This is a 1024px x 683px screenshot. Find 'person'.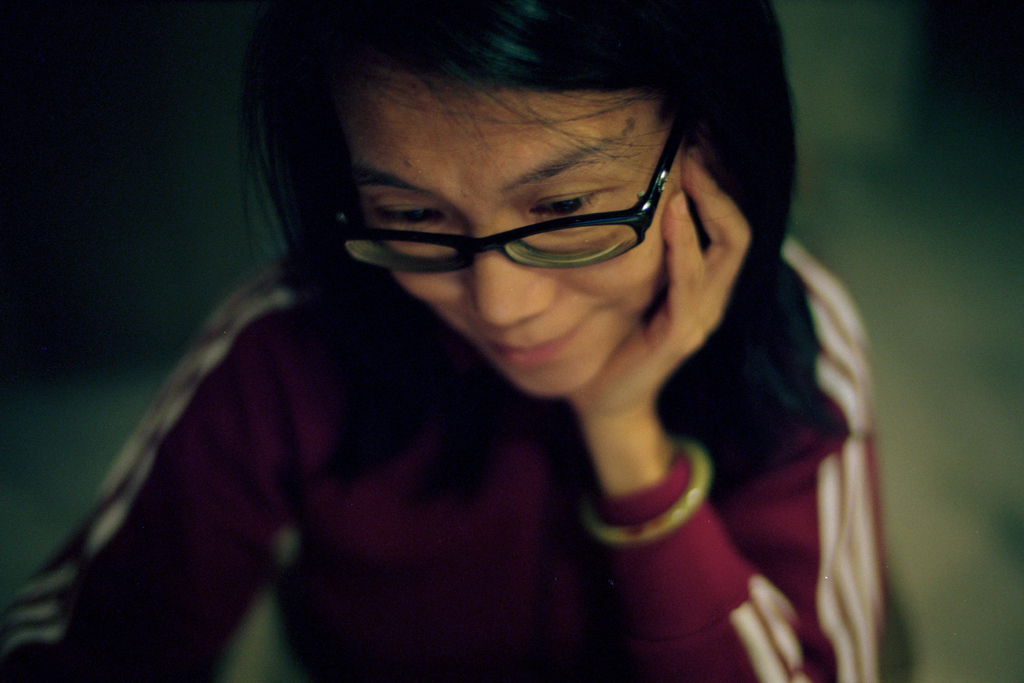
Bounding box: x1=14, y1=0, x2=902, y2=682.
